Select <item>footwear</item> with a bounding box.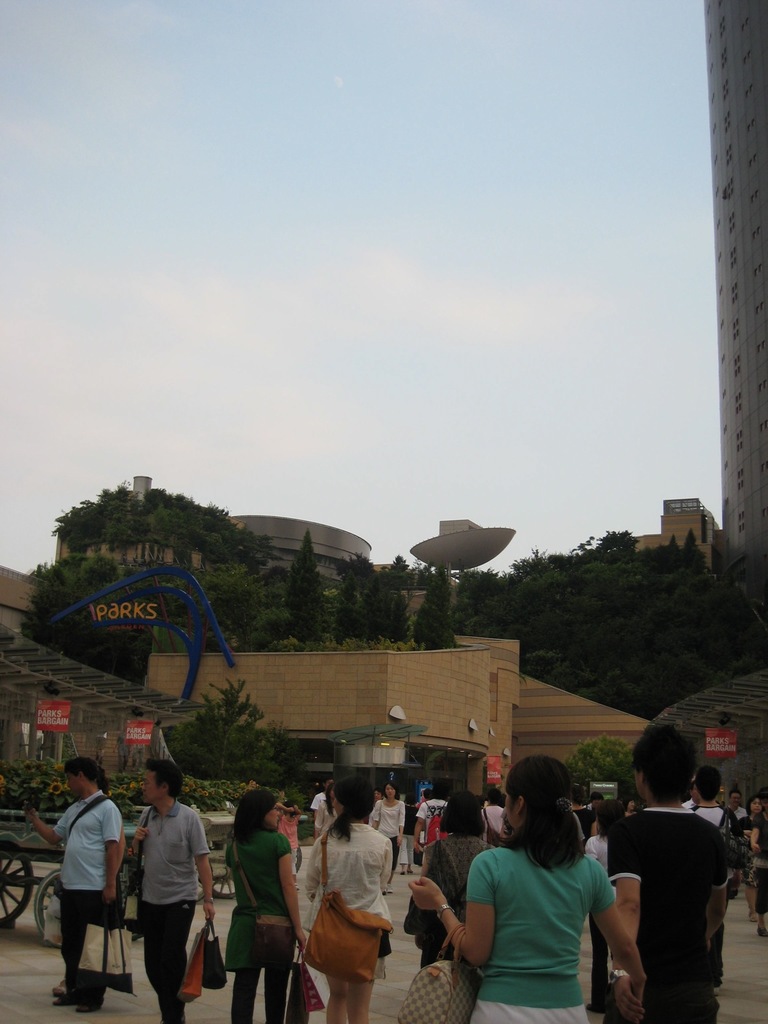
[48,981,71,995].
